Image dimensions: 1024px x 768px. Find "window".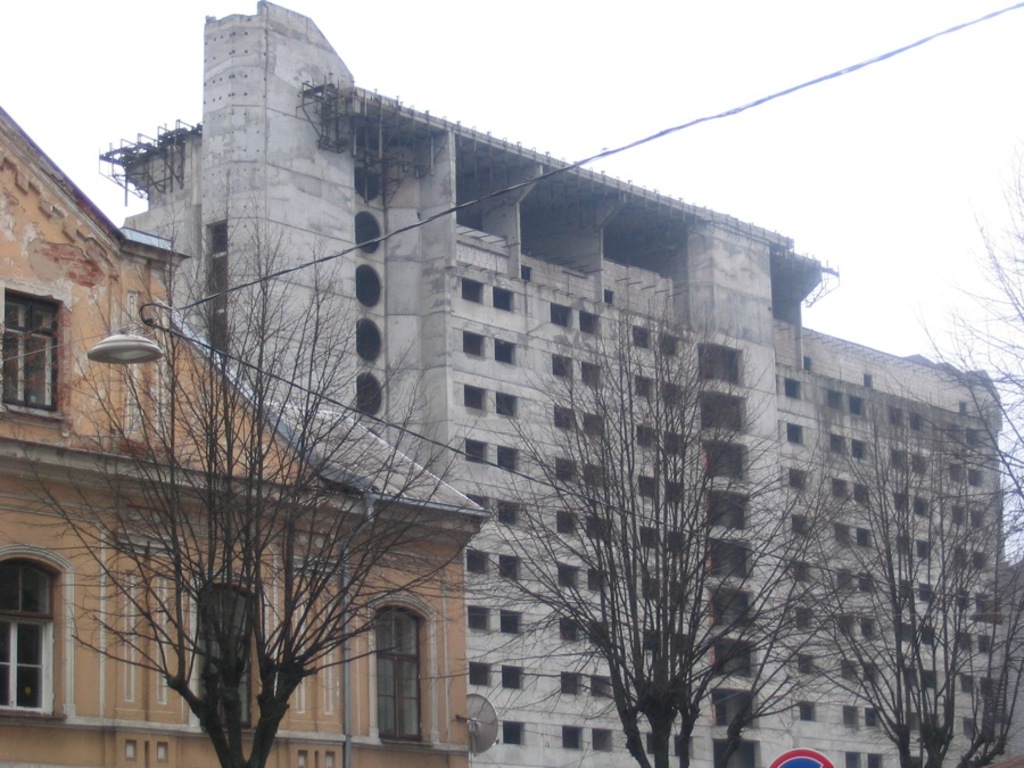
BBox(976, 629, 997, 655).
